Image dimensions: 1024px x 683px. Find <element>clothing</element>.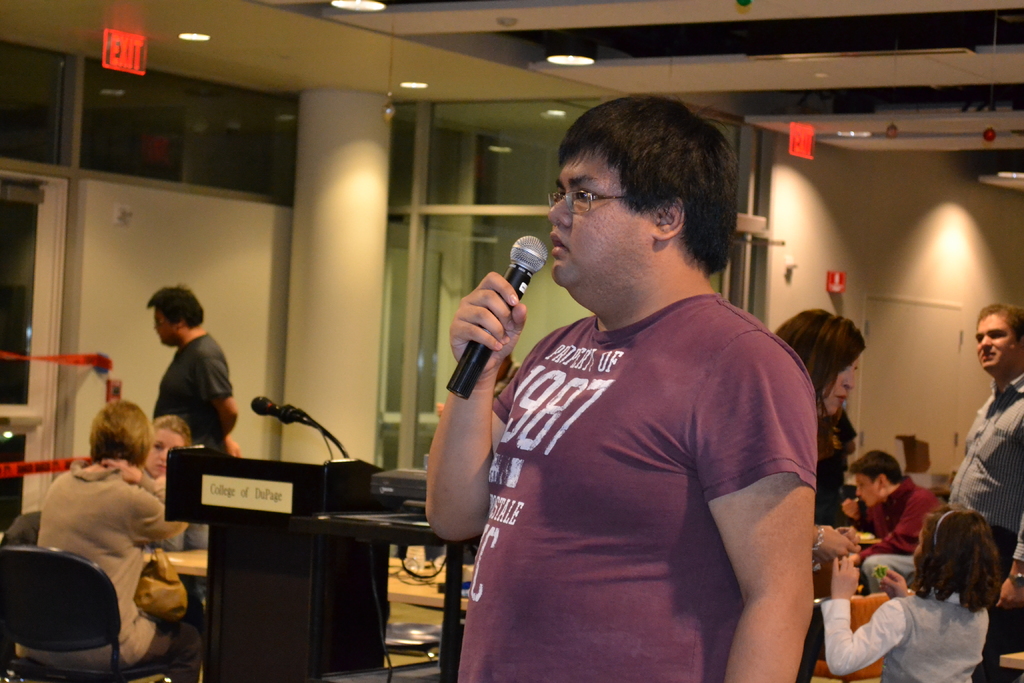
820 584 989 682.
